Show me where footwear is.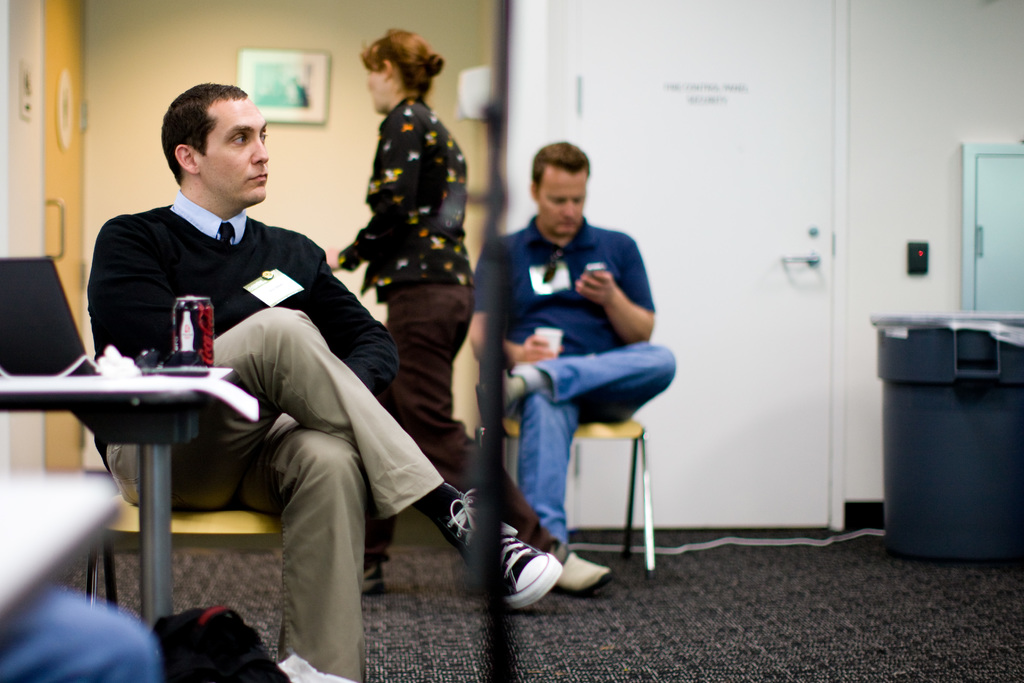
footwear is at {"x1": 551, "y1": 547, "x2": 616, "y2": 598}.
